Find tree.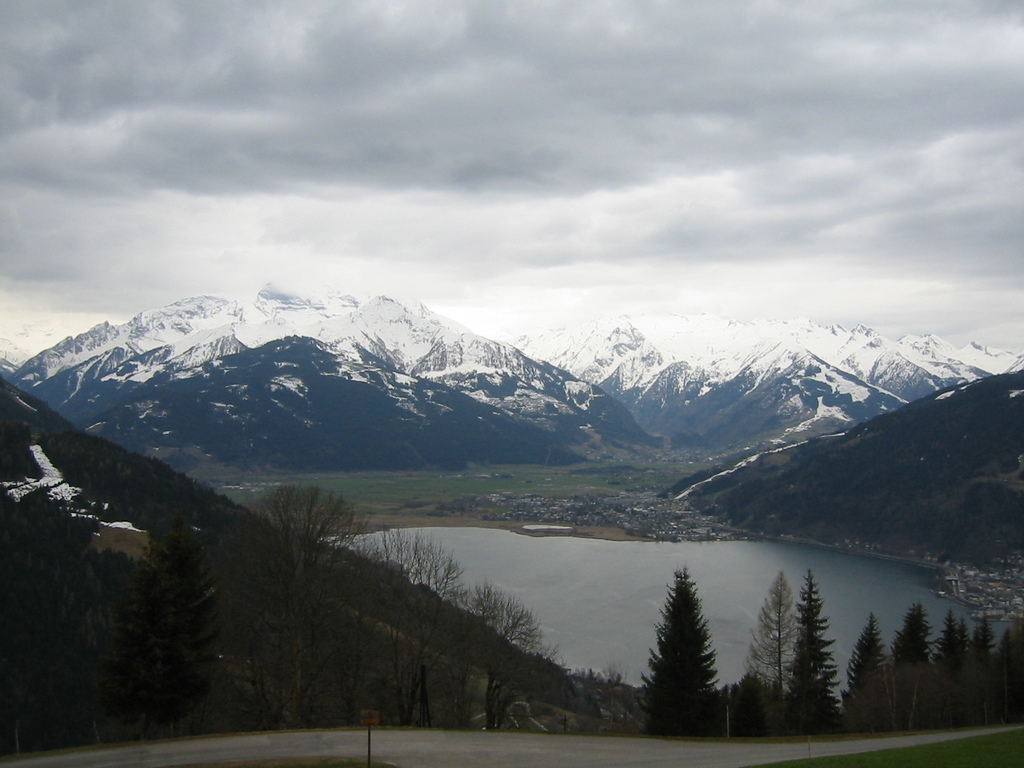
l=970, t=612, r=1017, b=728.
